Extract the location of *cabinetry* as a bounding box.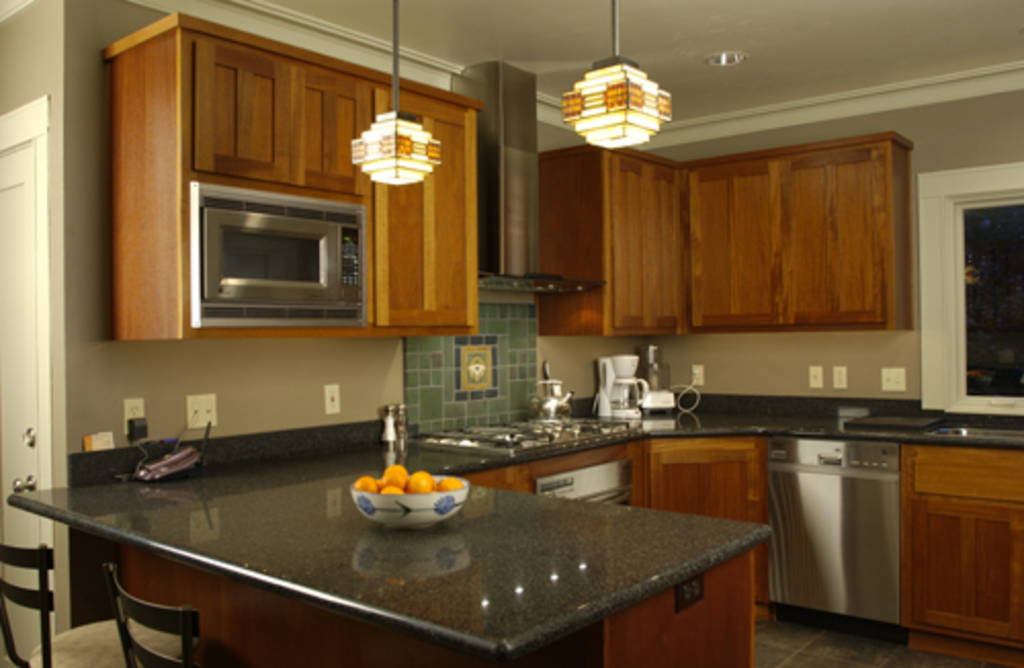
BBox(96, 12, 481, 338).
